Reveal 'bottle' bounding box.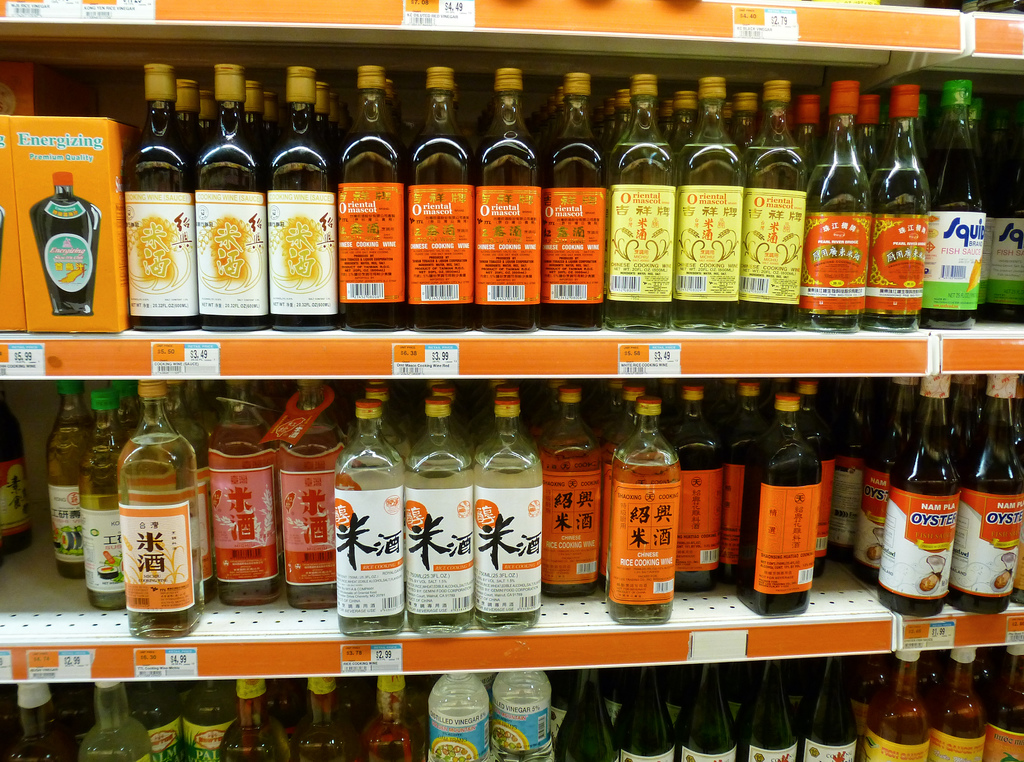
Revealed: rect(314, 81, 335, 150).
